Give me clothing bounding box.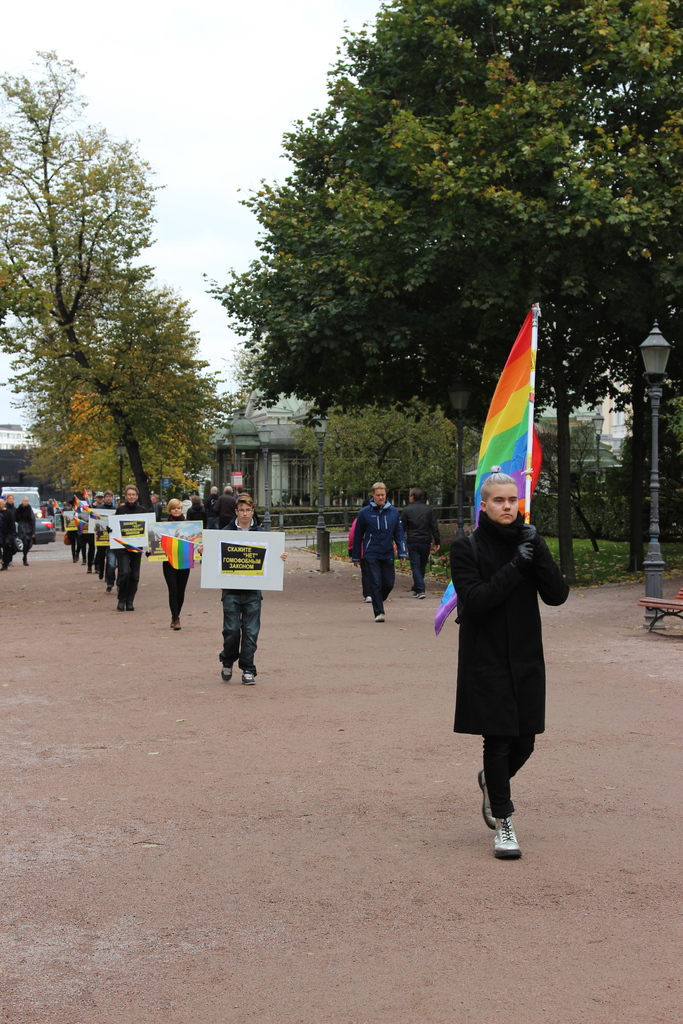
206 492 218 524.
